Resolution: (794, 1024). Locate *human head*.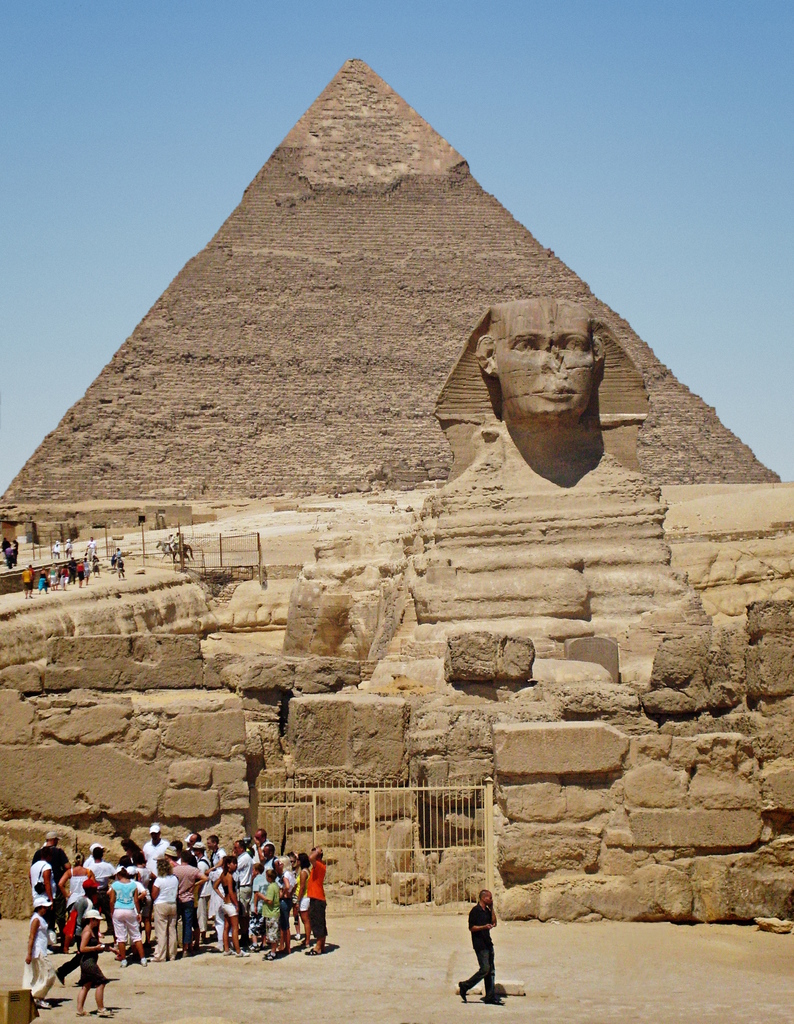
bbox(168, 840, 182, 849).
